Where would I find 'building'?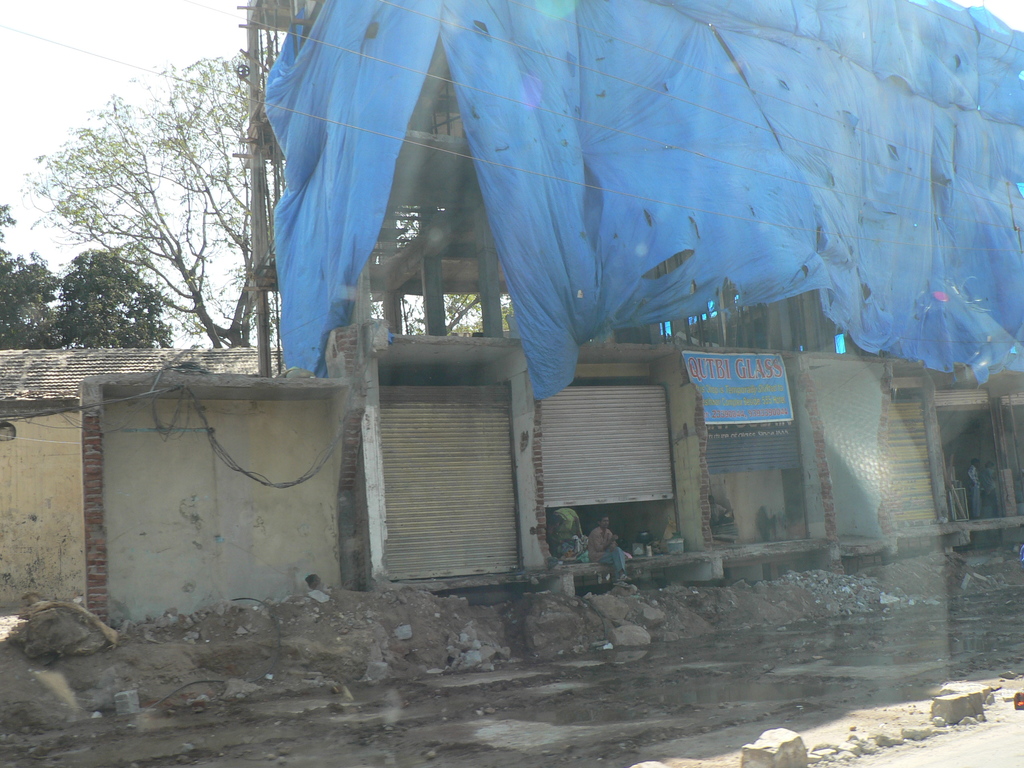
At 245/0/857/378.
